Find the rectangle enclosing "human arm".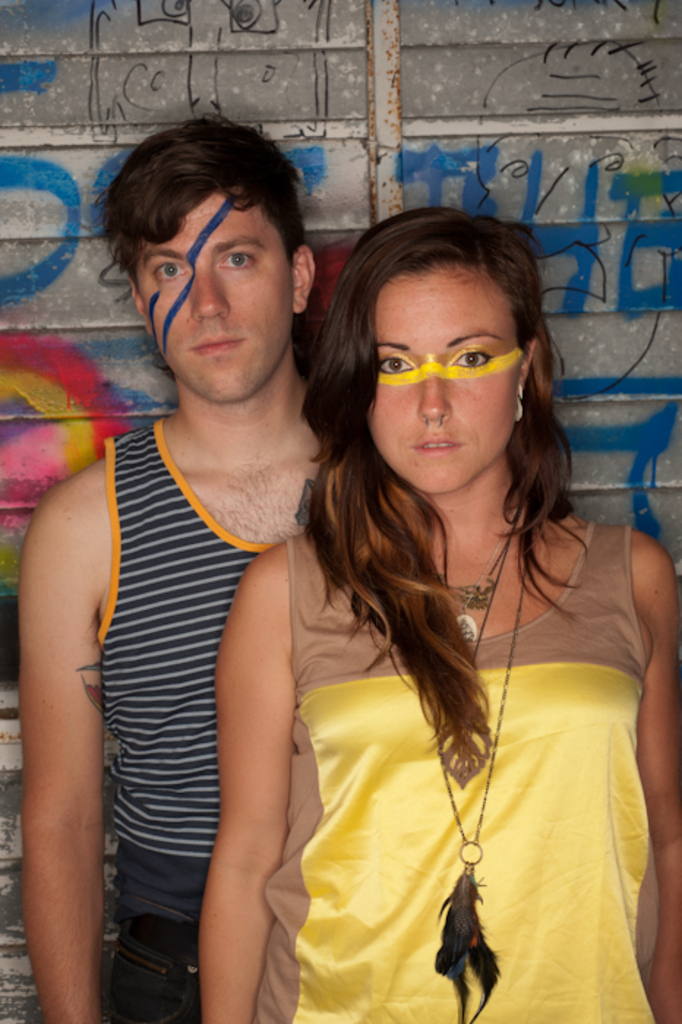
pyautogui.locateOnScreen(167, 478, 319, 1008).
